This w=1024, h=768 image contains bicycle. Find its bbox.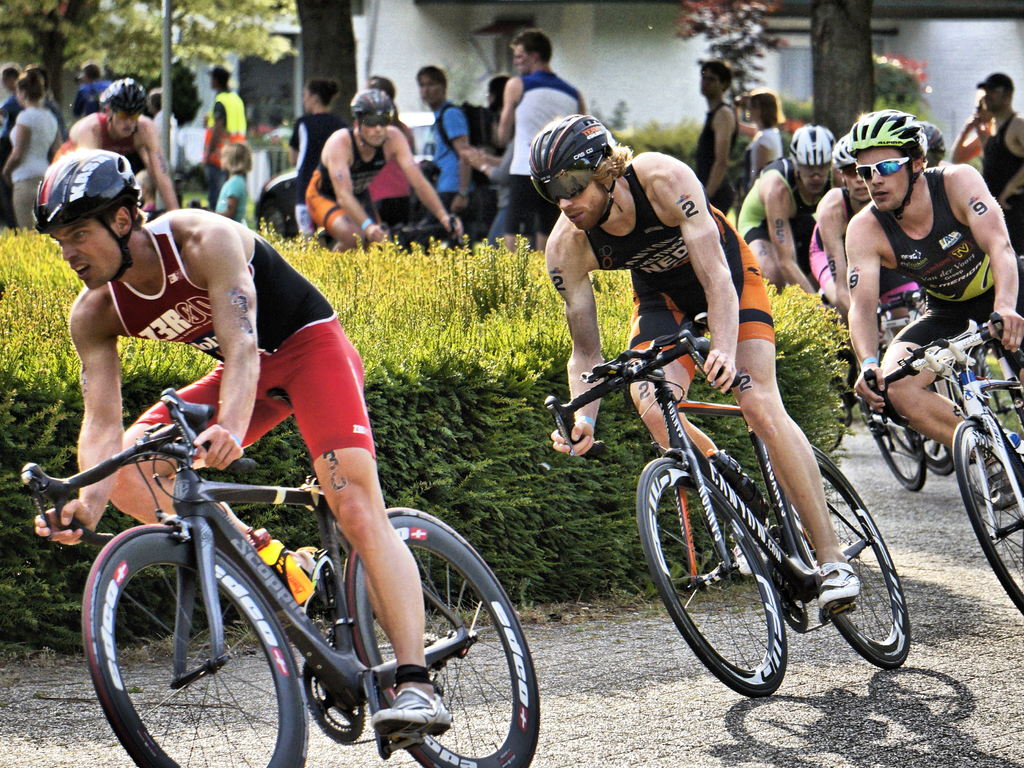
locate(862, 298, 1023, 509).
